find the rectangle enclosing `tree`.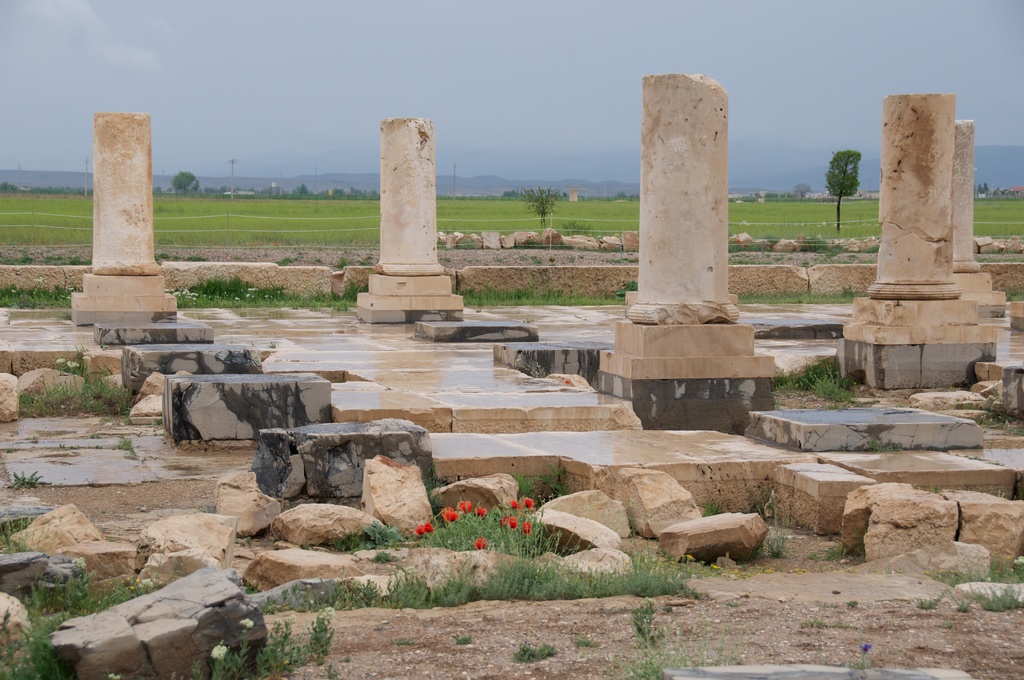
l=151, t=188, r=164, b=197.
